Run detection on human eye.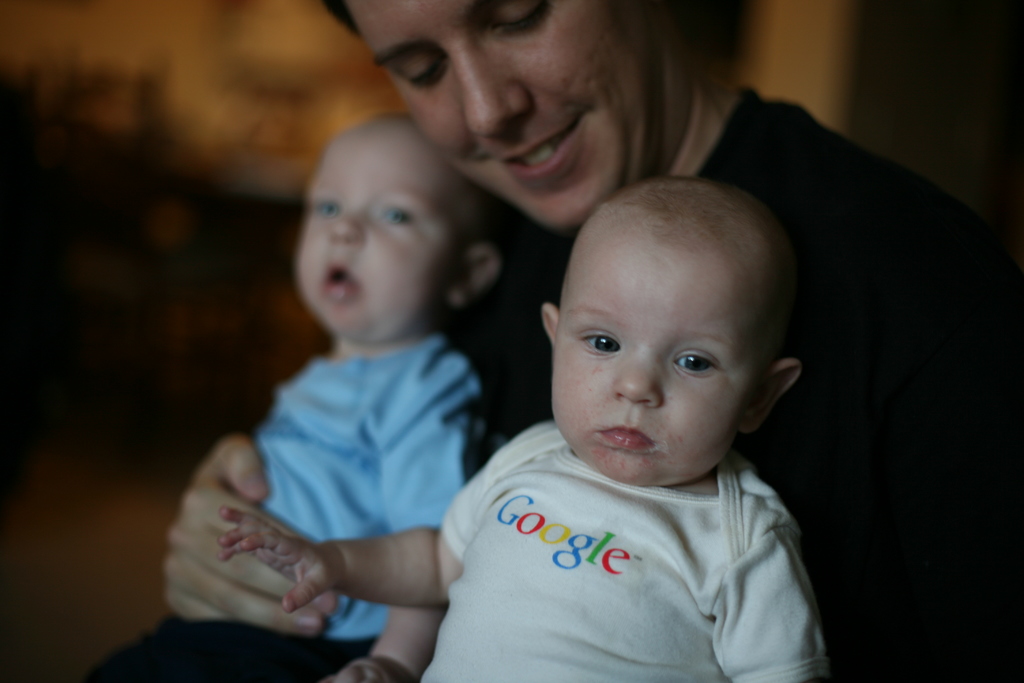
Result: 576/325/625/358.
